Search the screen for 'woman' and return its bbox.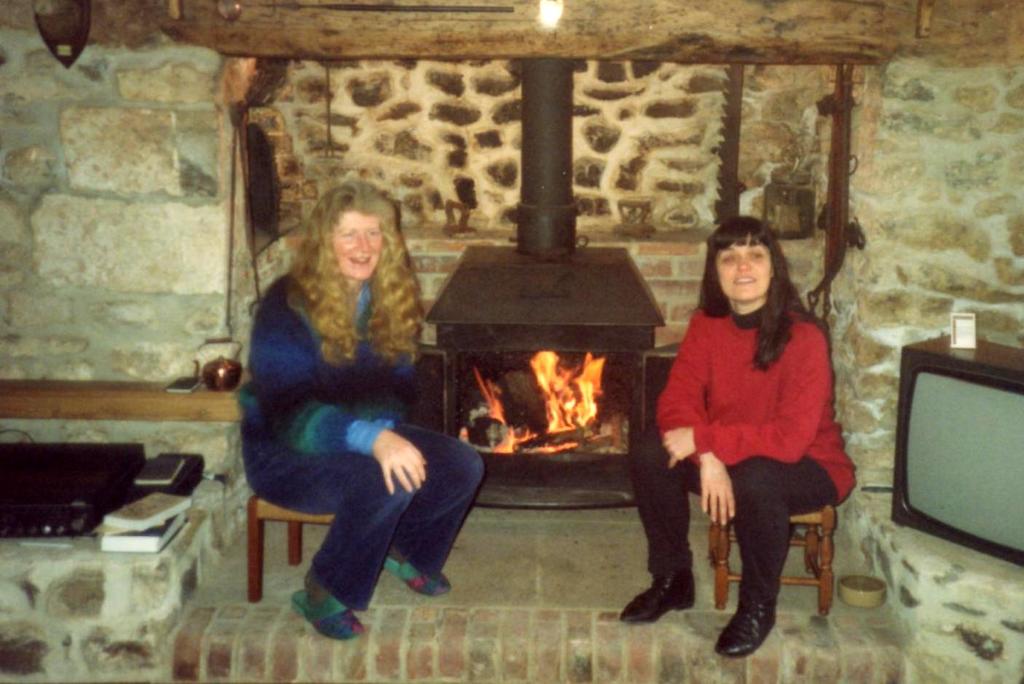
Found: <region>250, 181, 482, 640</region>.
